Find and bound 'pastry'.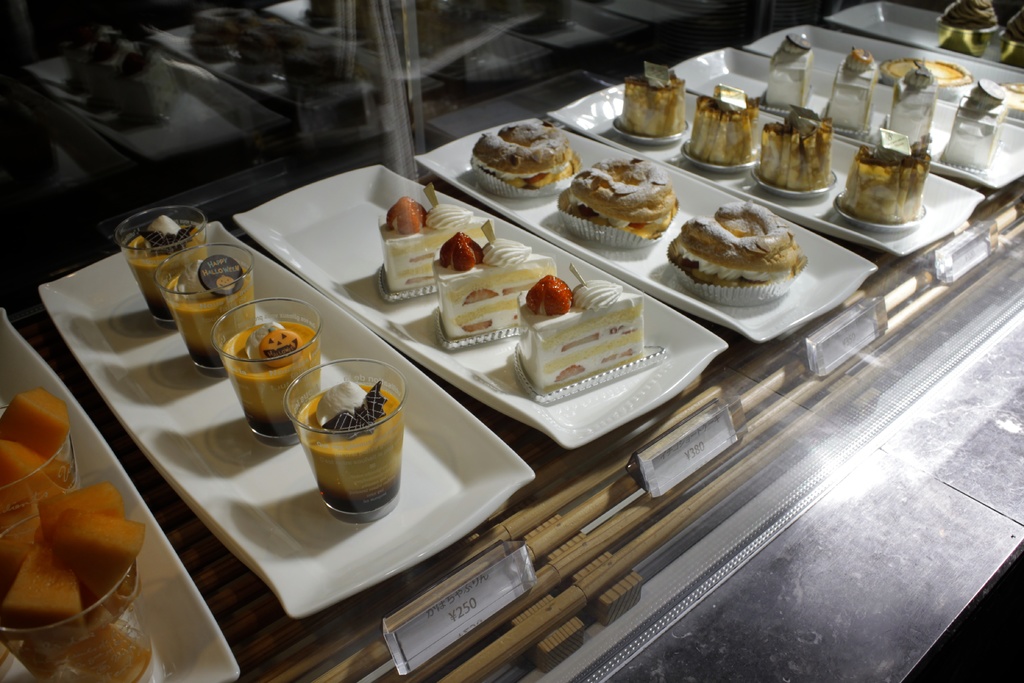
Bound: BBox(892, 66, 934, 149).
